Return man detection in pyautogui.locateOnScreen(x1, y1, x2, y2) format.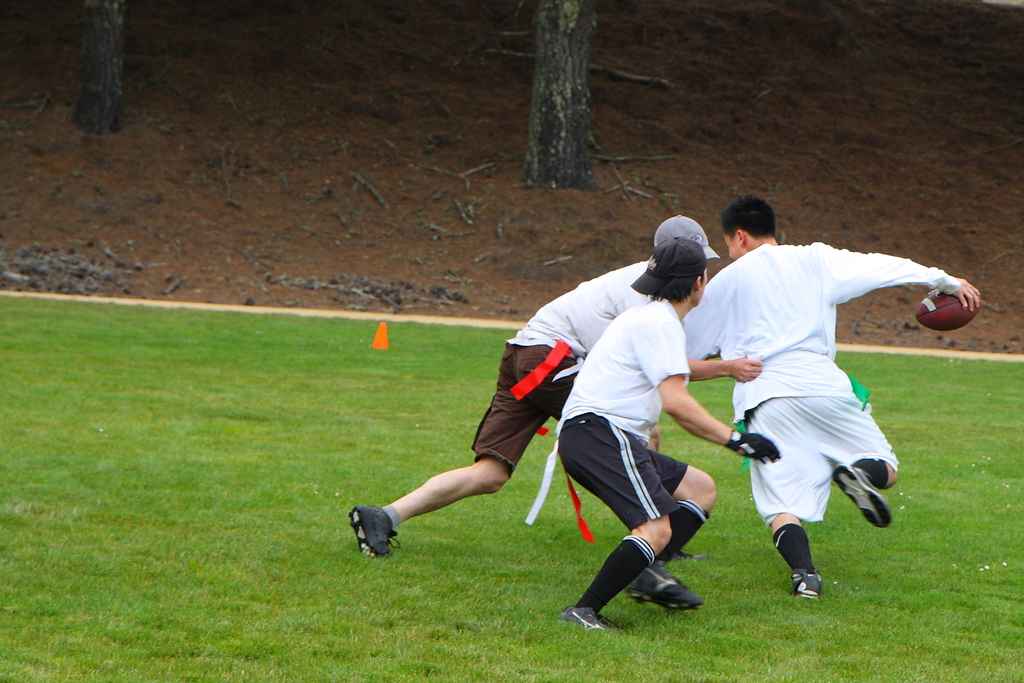
pyautogui.locateOnScreen(681, 203, 987, 600).
